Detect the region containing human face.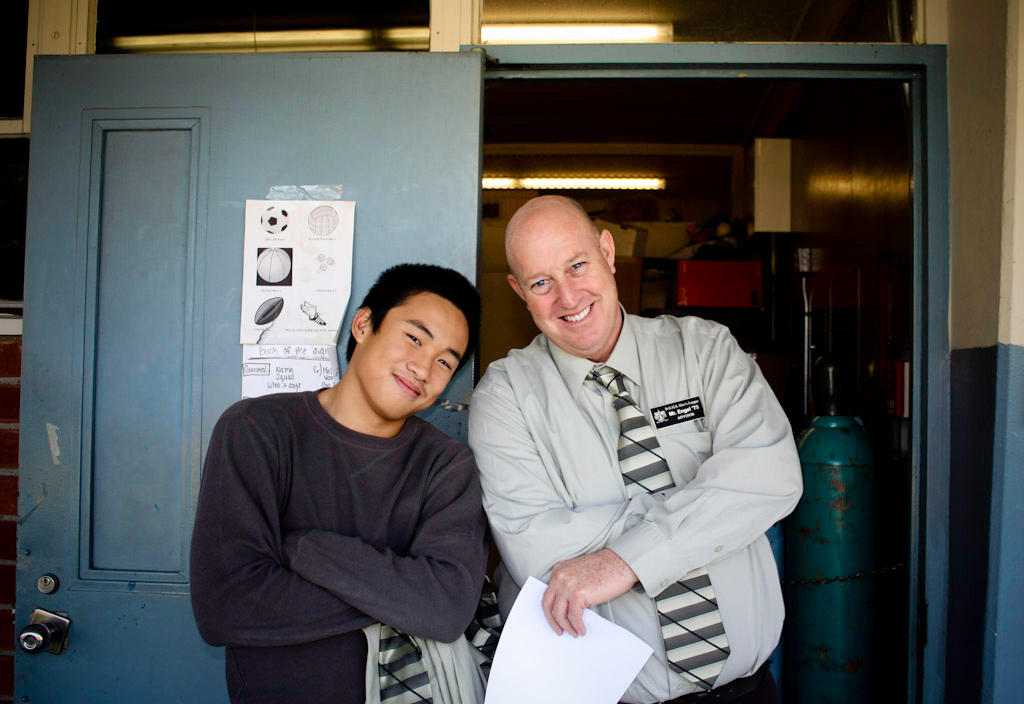
Rect(521, 225, 615, 354).
